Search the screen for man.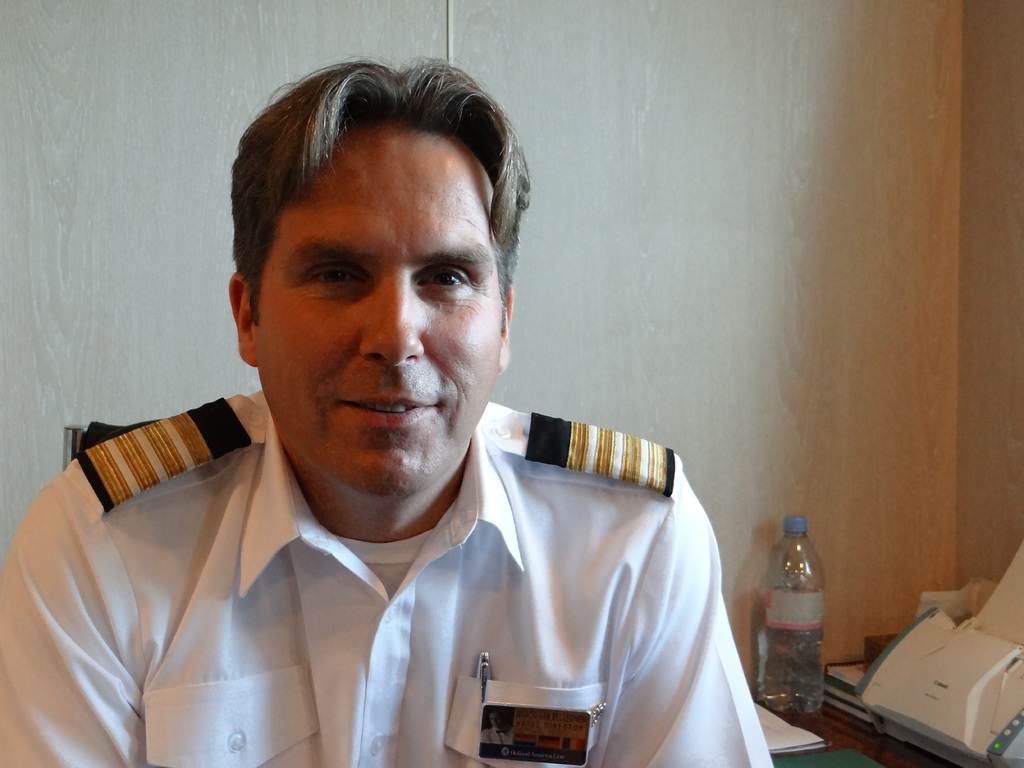
Found at <bbox>22, 70, 796, 766</bbox>.
